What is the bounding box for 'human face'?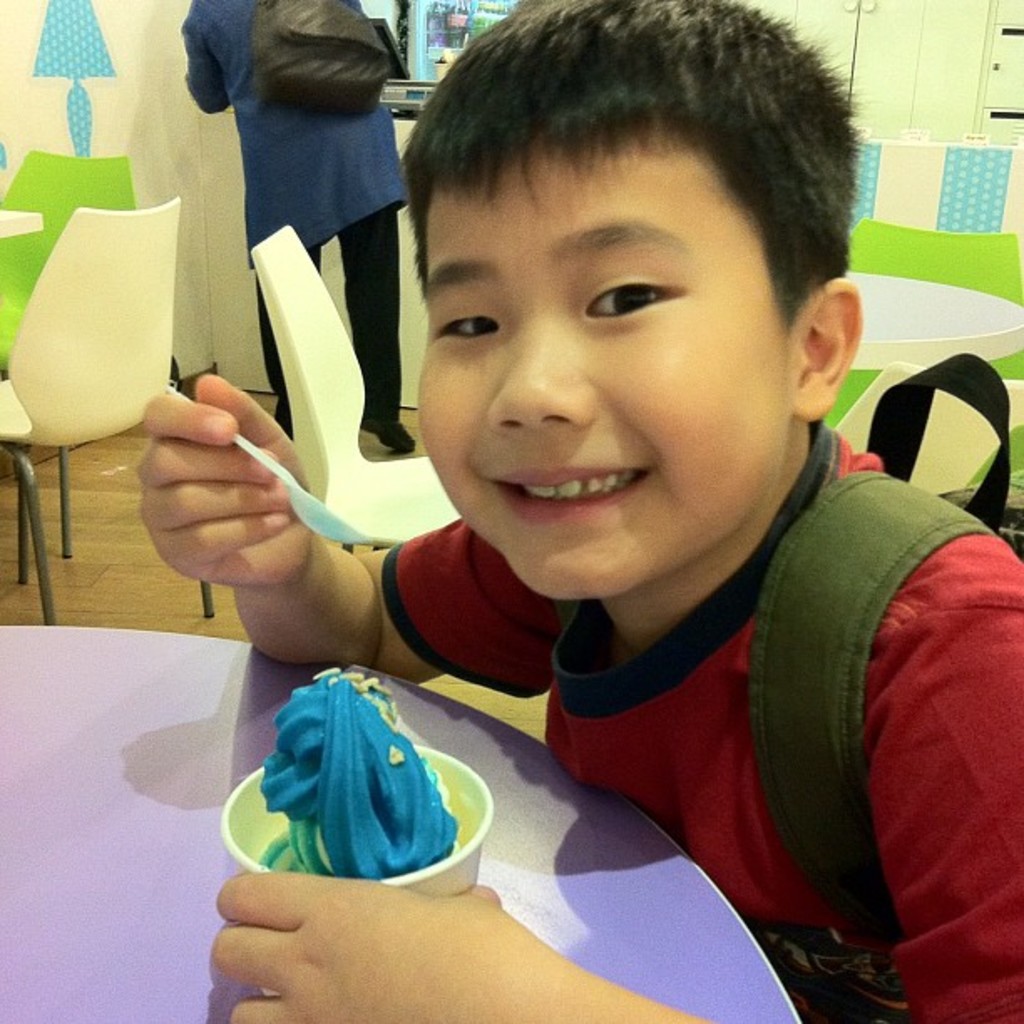
left=413, top=136, right=791, bottom=601.
